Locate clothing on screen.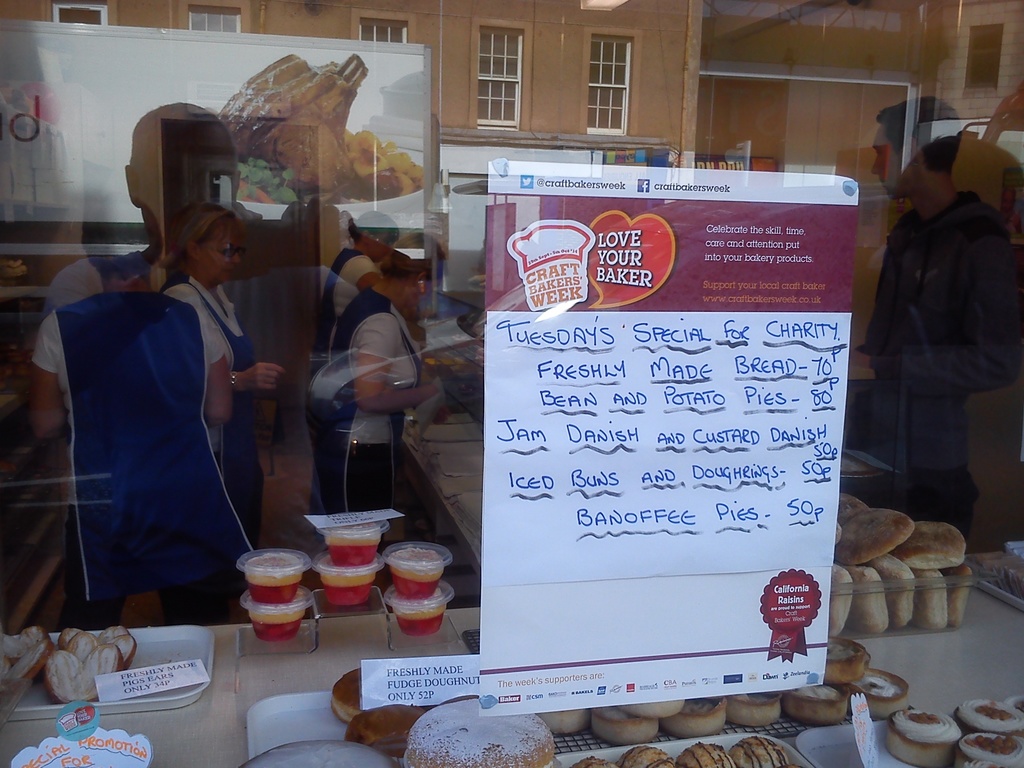
On screen at x1=159, y1=273, x2=282, y2=581.
